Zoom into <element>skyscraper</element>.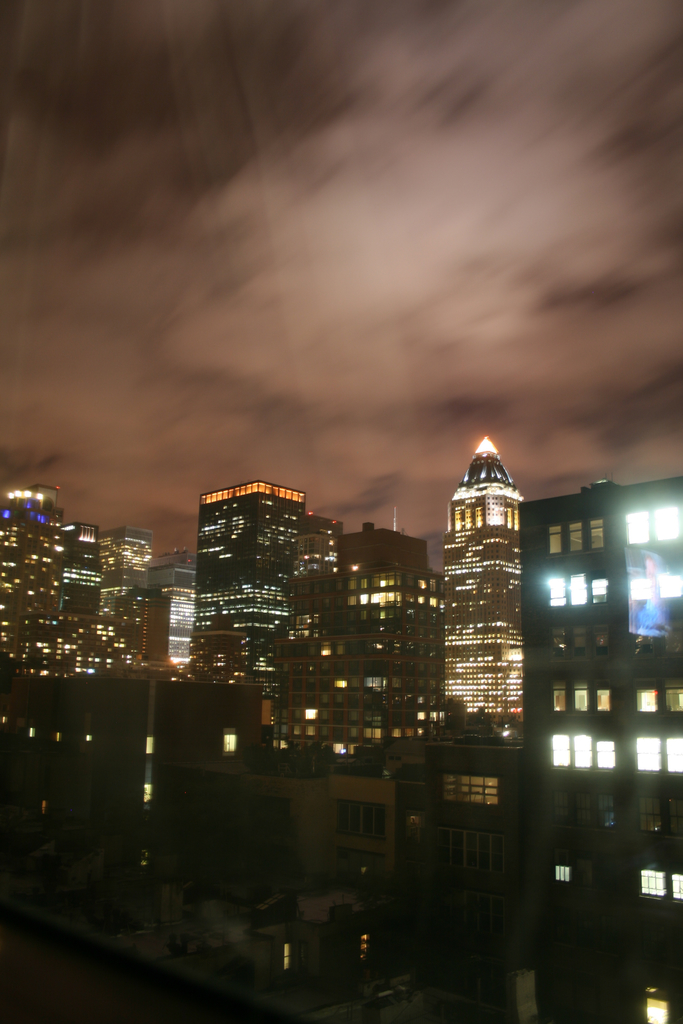
Zoom target: bbox(272, 525, 438, 740).
